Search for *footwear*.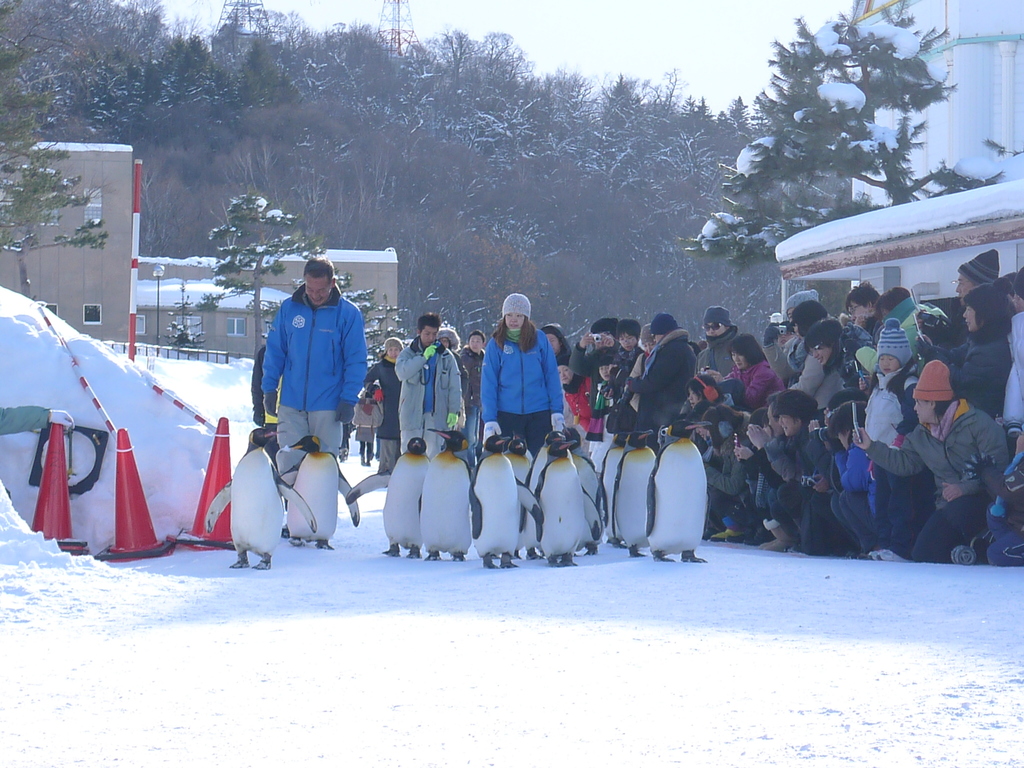
Found at box(755, 521, 794, 556).
